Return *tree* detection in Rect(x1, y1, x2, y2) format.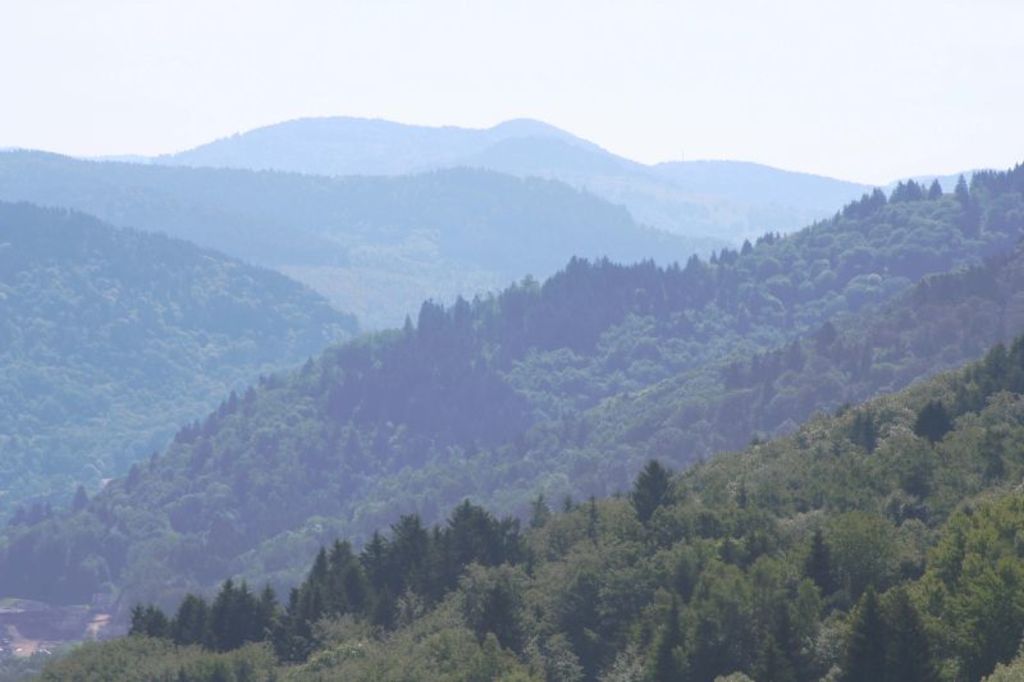
Rect(131, 596, 179, 653).
